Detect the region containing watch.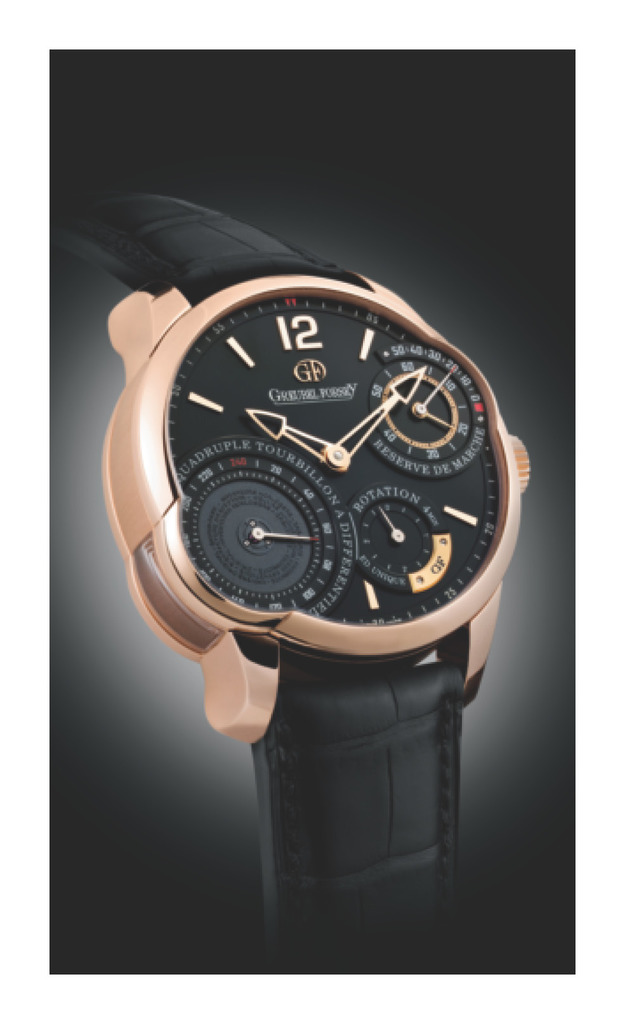
{"x1": 46, "y1": 182, "x2": 531, "y2": 975}.
